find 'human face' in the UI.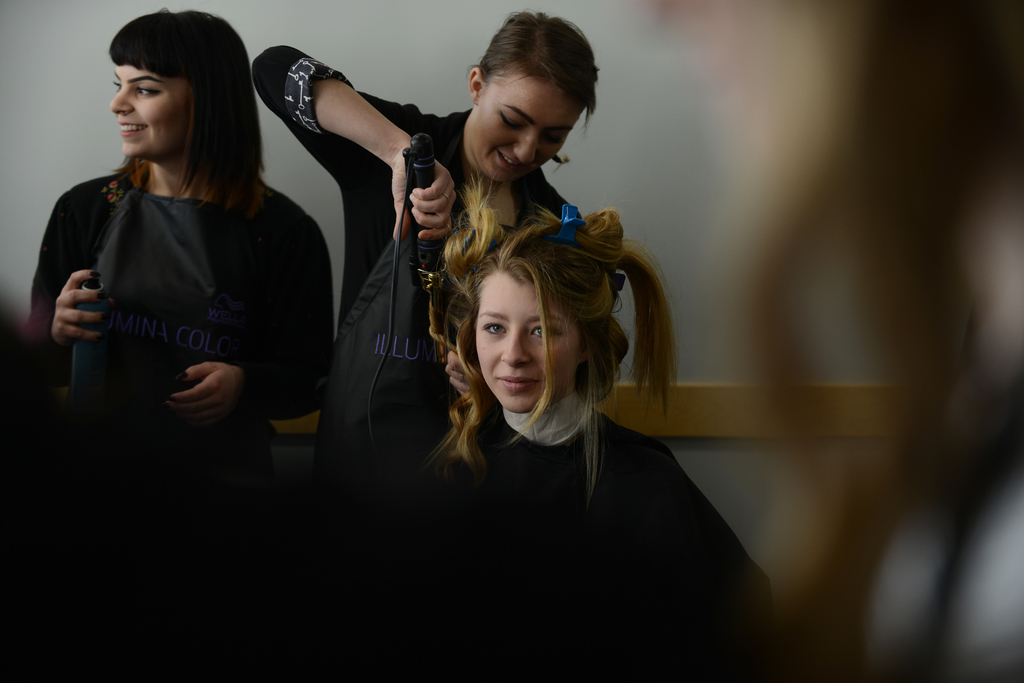
UI element at l=115, t=70, r=193, b=158.
